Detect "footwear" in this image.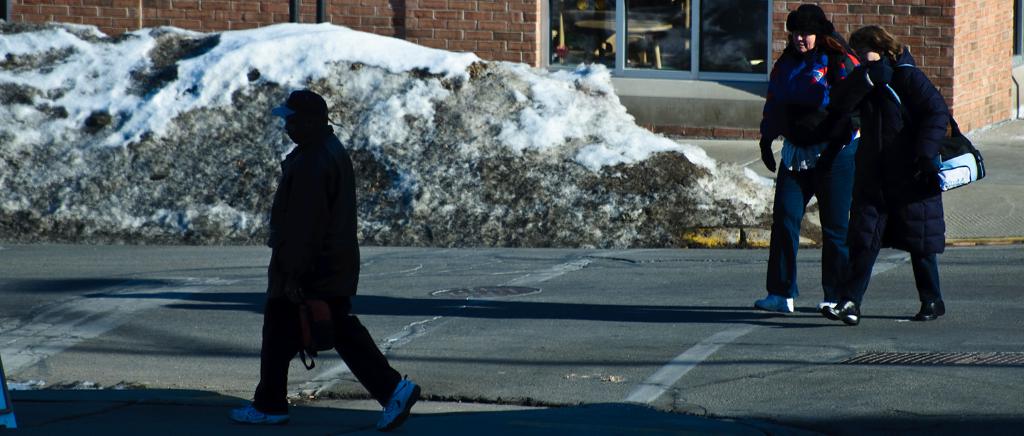
Detection: rect(362, 352, 414, 429).
